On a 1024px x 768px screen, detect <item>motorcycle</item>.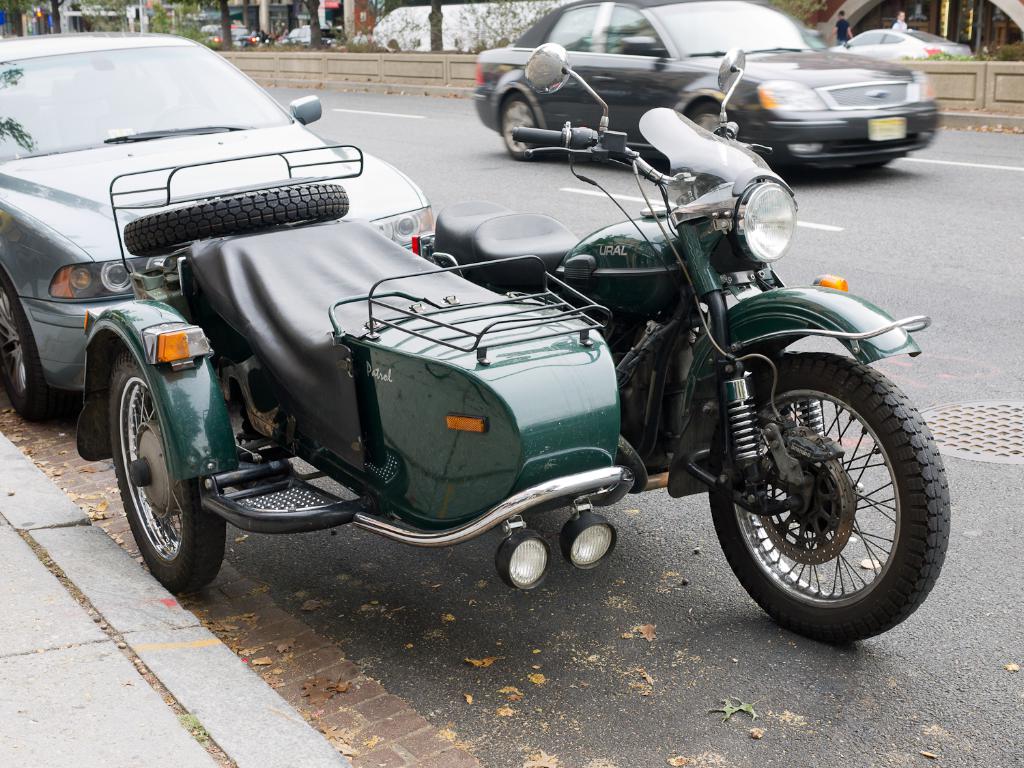
bbox=(76, 44, 952, 642).
